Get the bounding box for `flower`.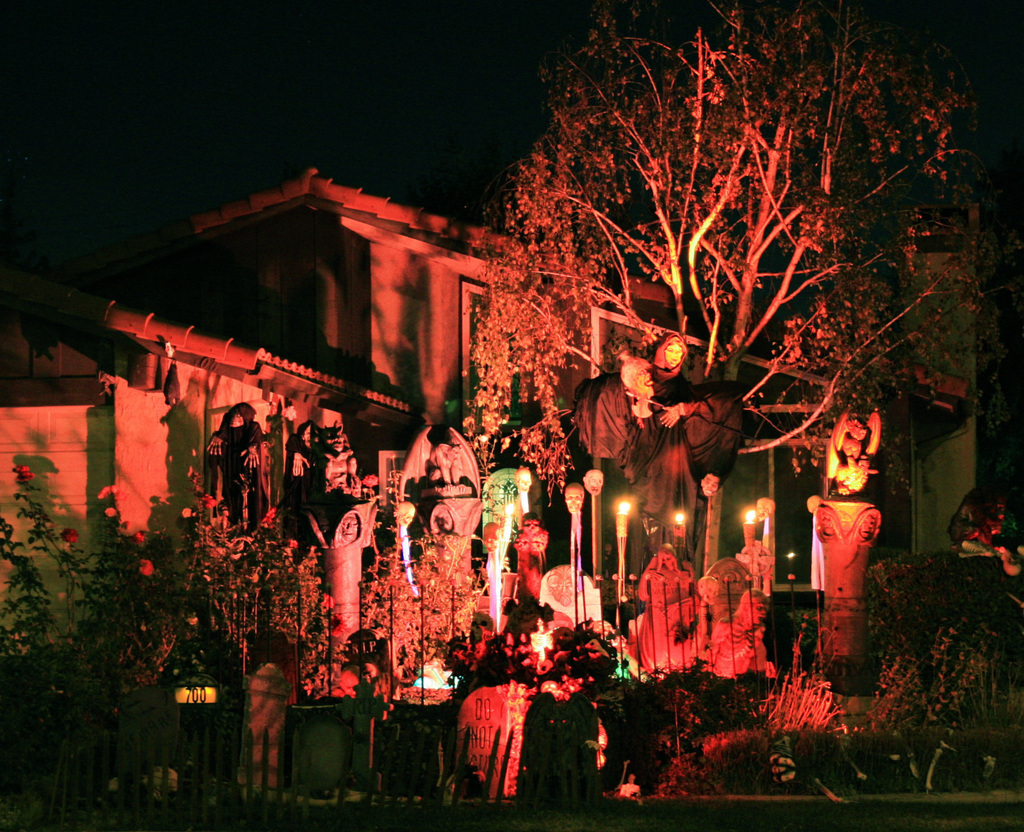
(102, 507, 117, 516).
